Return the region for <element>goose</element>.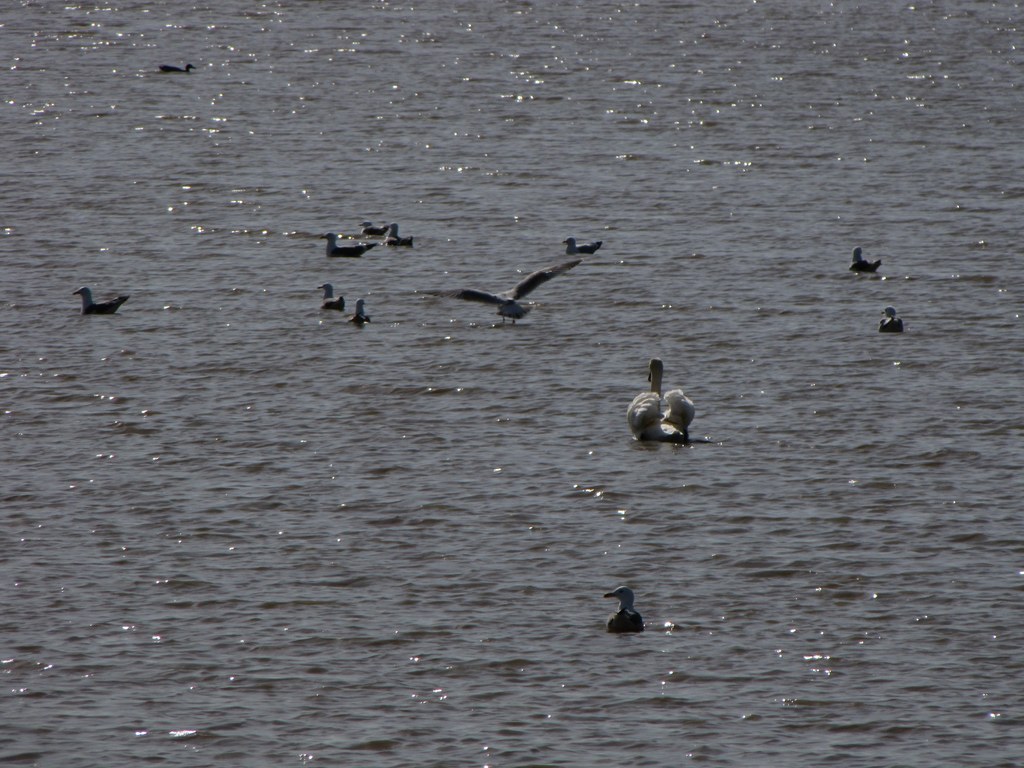
x1=618 y1=360 x2=701 y2=452.
